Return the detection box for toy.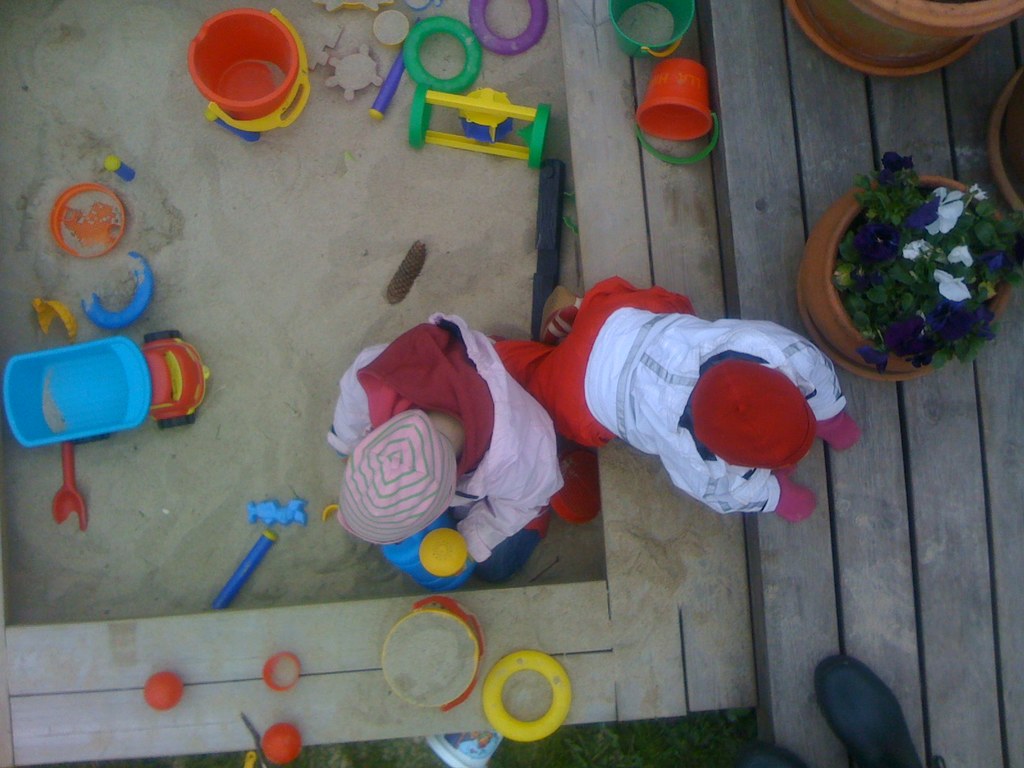
BBox(316, 0, 394, 13).
